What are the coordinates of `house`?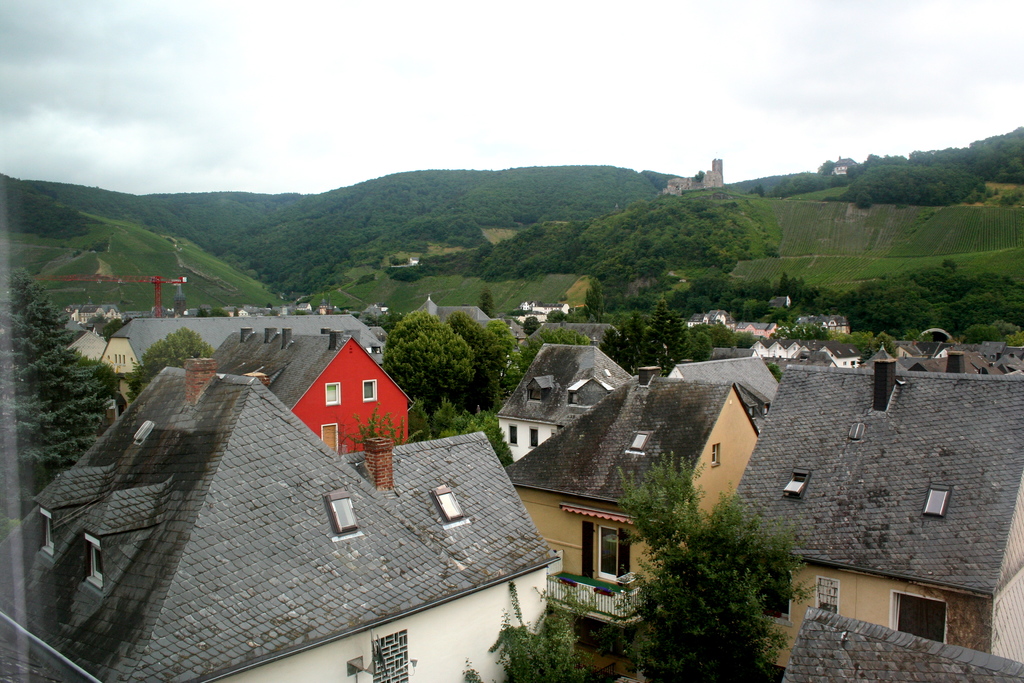
(662,156,724,194).
